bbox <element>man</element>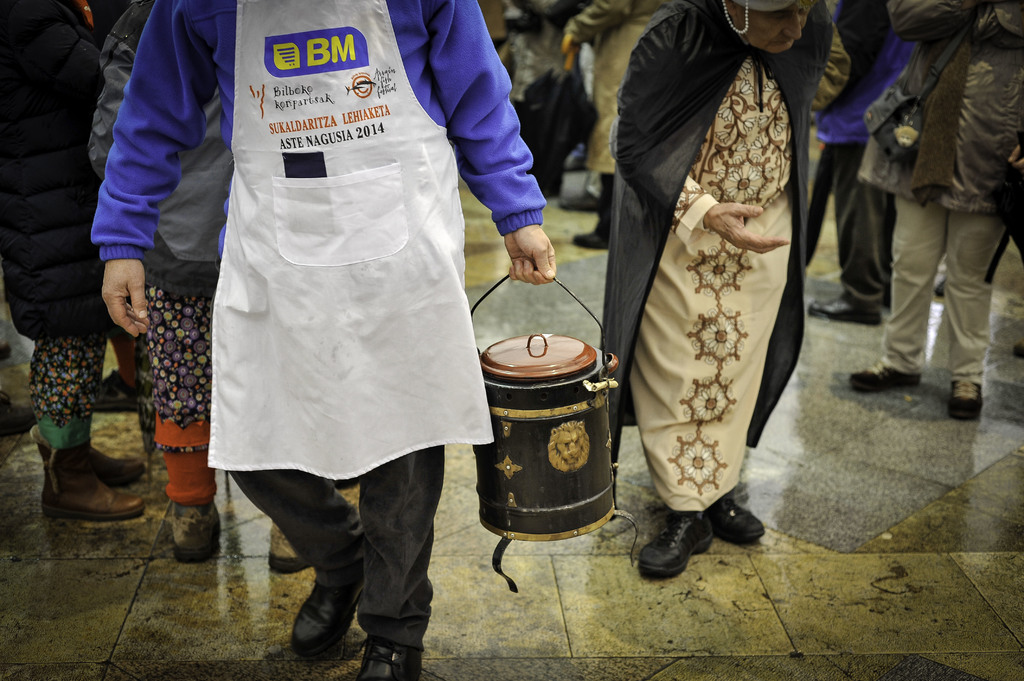
860,1,1011,438
